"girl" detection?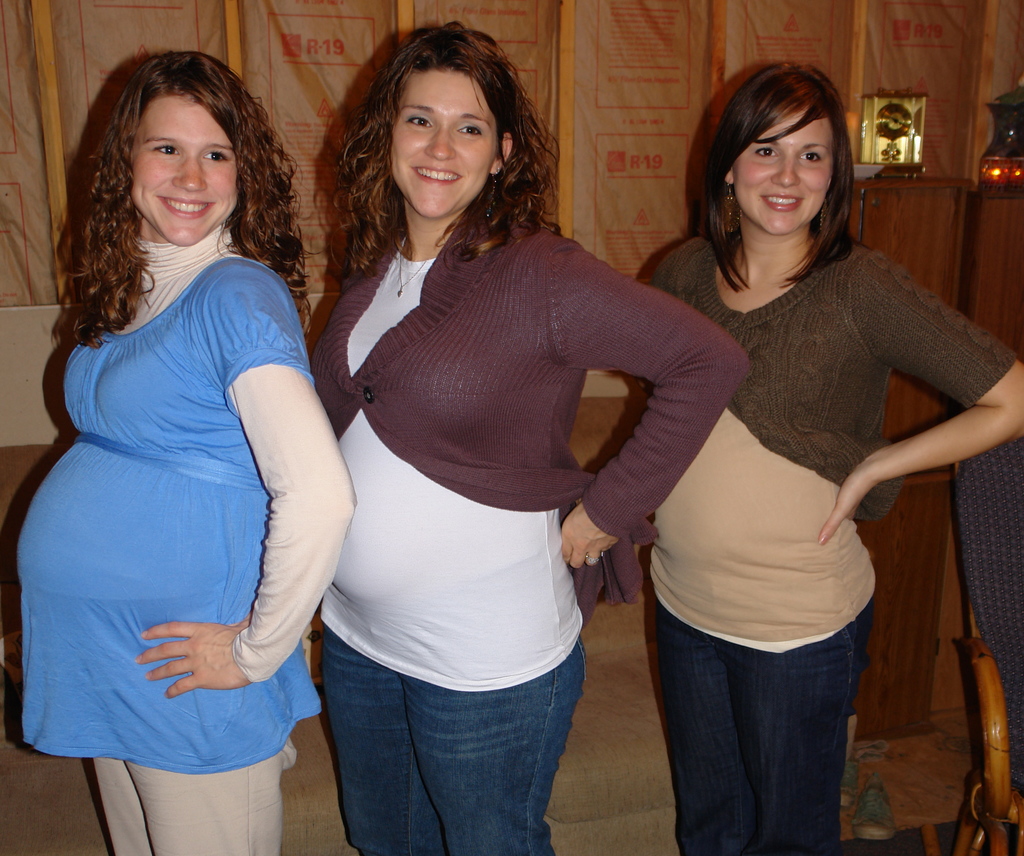
left=19, top=51, right=357, bottom=855
